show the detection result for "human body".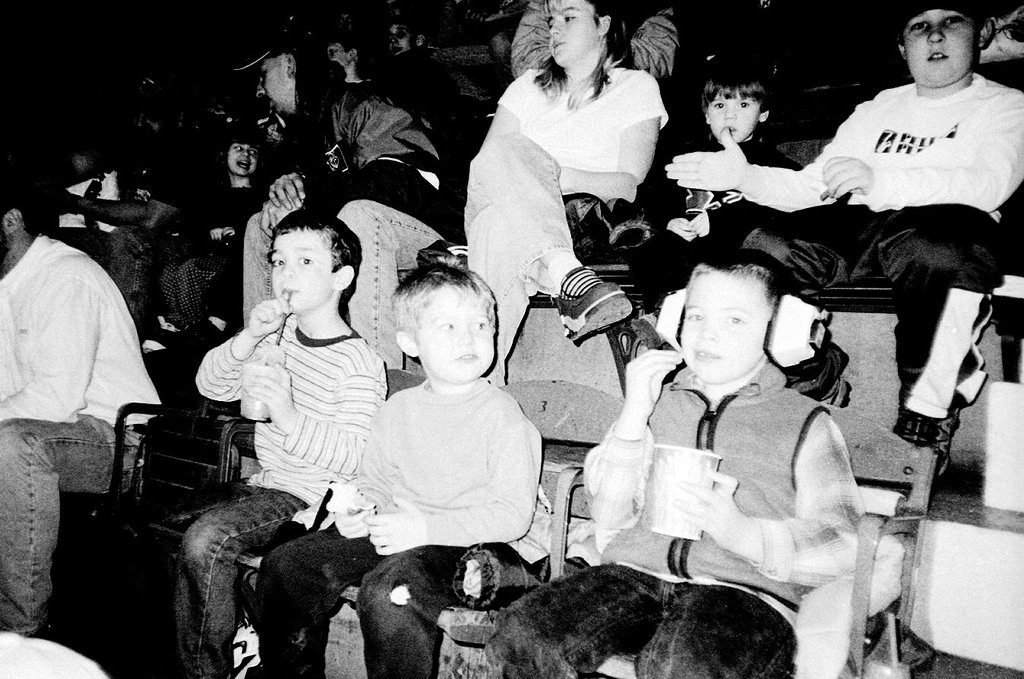
507, 0, 677, 84.
